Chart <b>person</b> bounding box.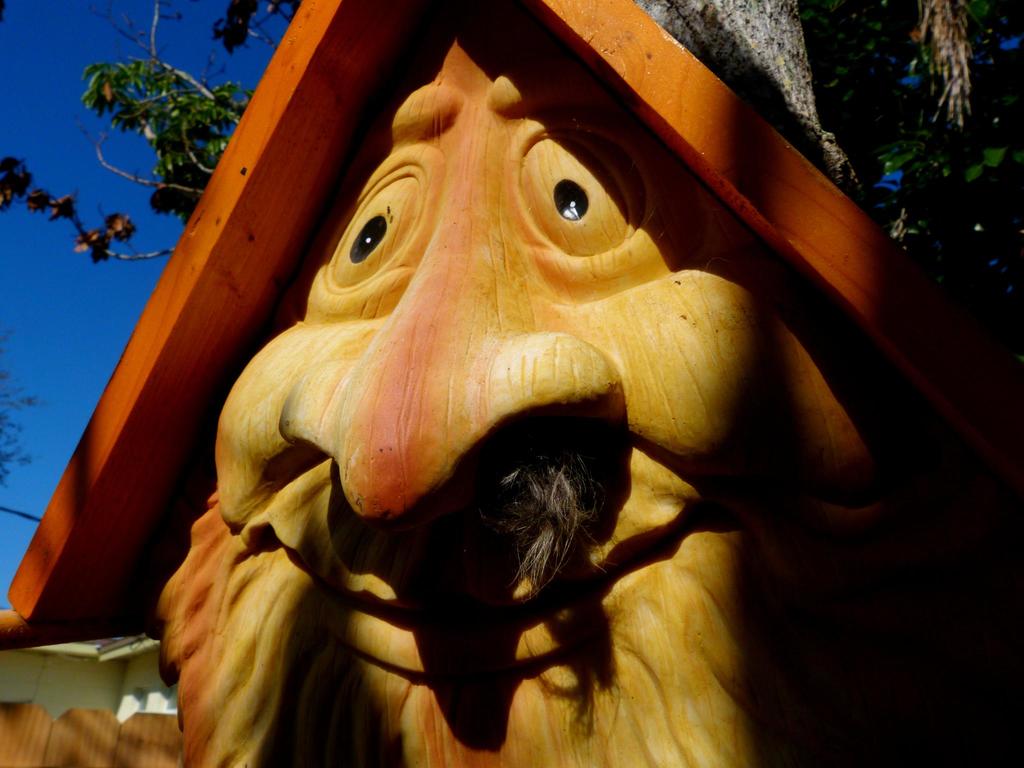
Charted: <box>0,2,1023,767</box>.
